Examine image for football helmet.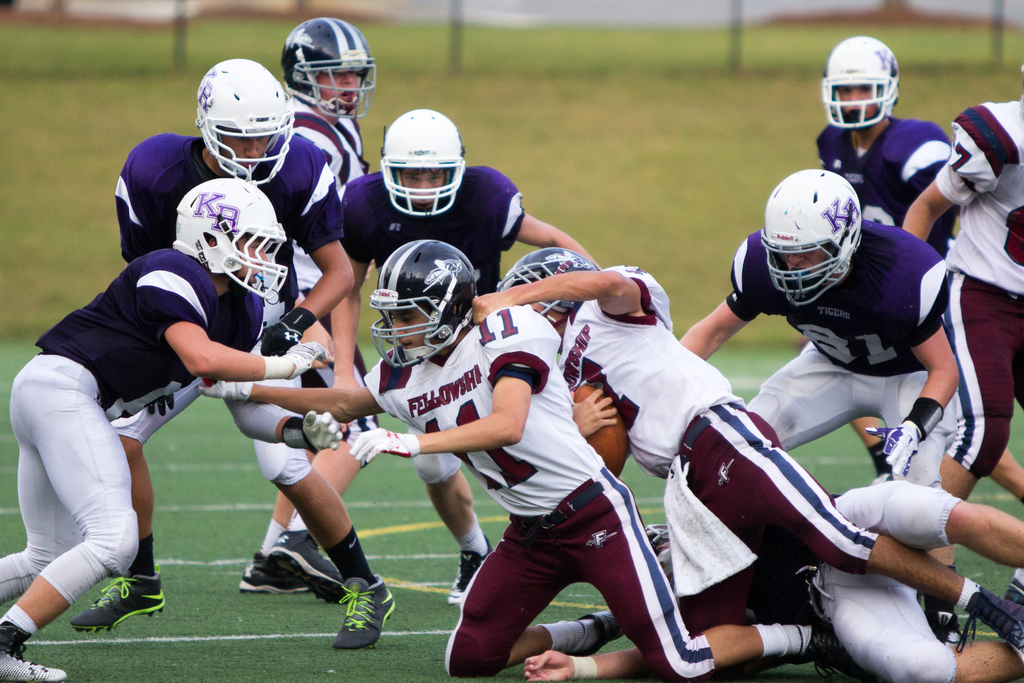
Examination result: region(177, 176, 293, 304).
